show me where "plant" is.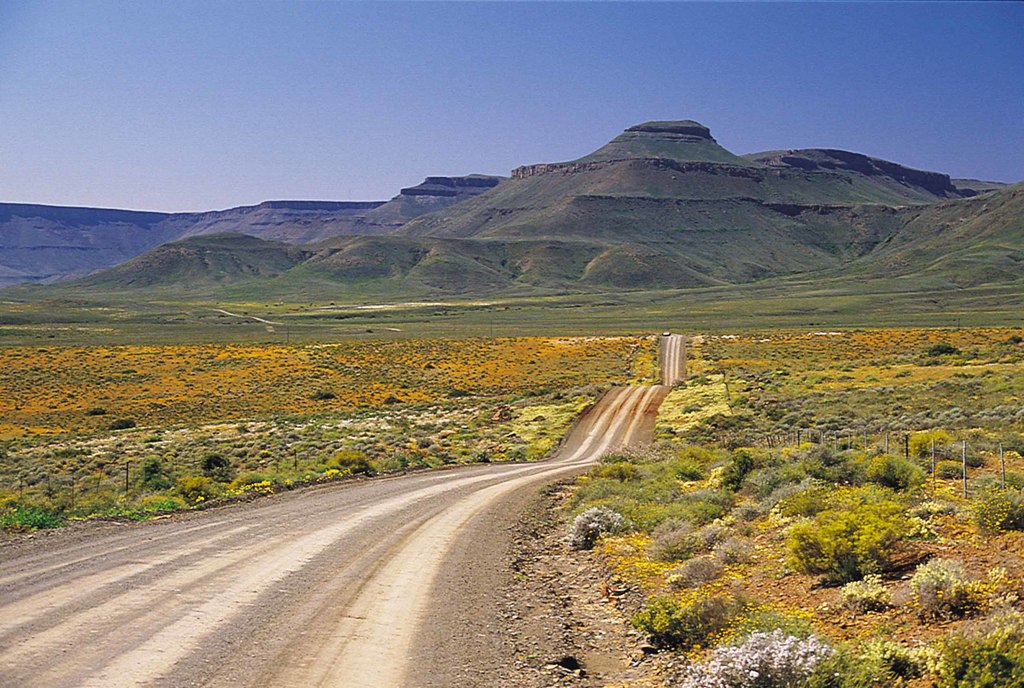
"plant" is at region(863, 444, 919, 495).
